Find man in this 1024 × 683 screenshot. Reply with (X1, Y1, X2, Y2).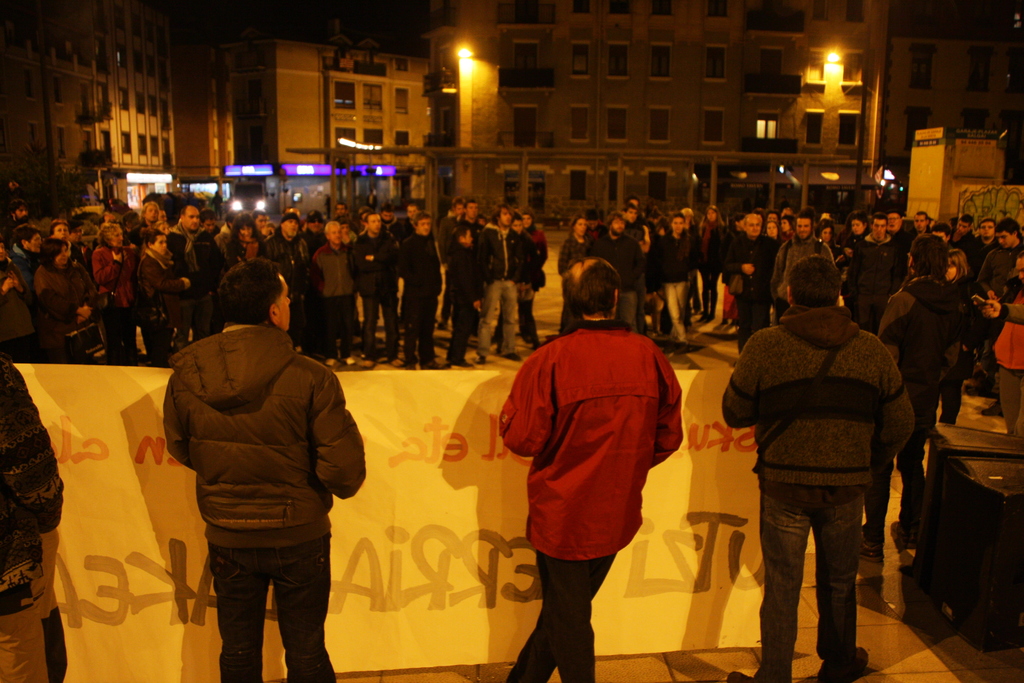
(500, 257, 686, 682).
